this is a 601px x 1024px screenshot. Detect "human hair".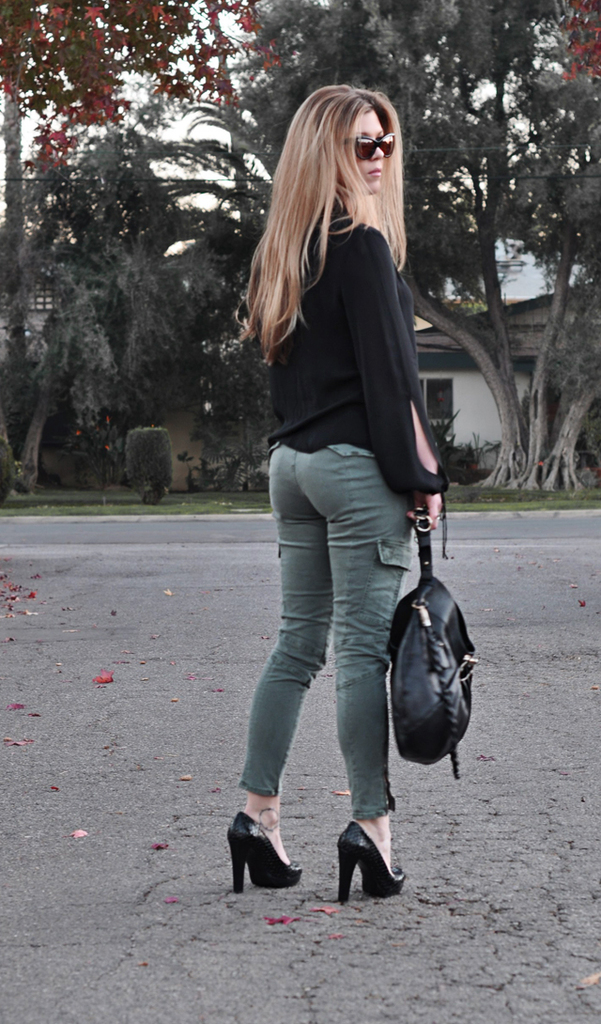
256:84:417:338.
